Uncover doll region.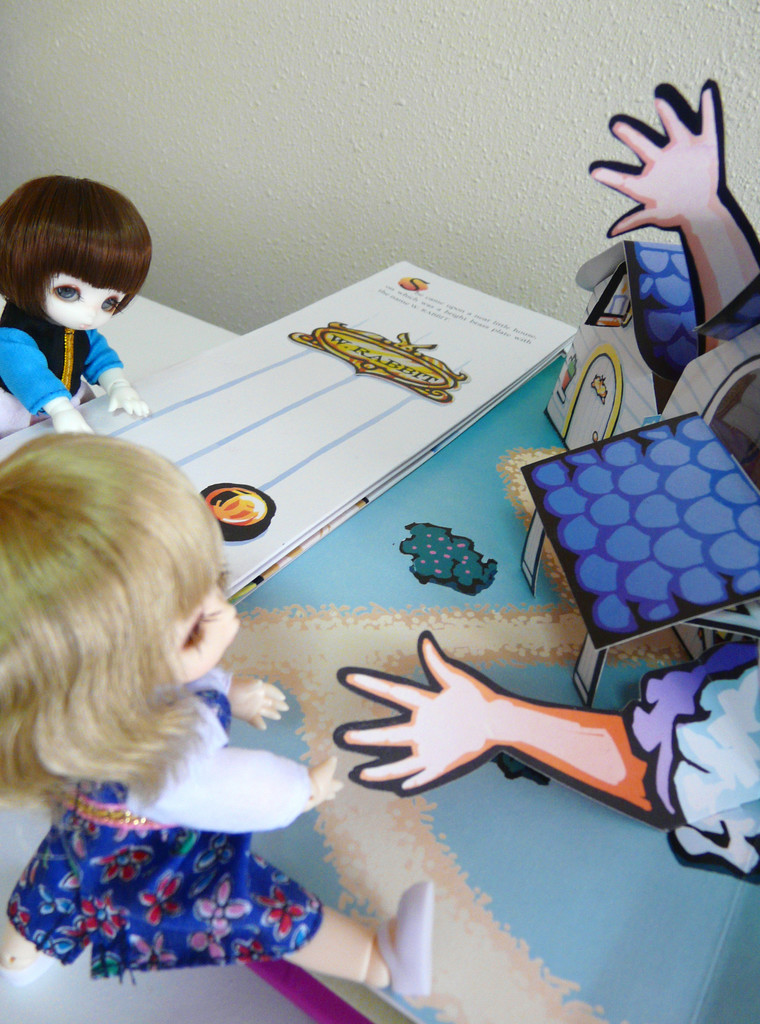
Uncovered: select_region(0, 456, 426, 986).
